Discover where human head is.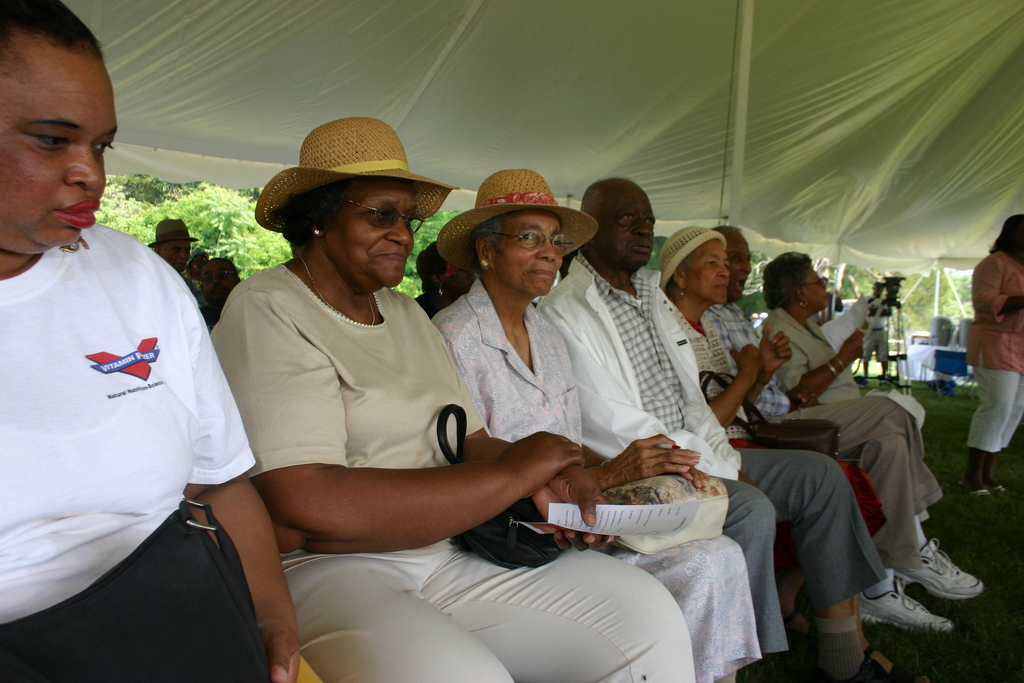
Discovered at left=579, top=177, right=660, bottom=276.
